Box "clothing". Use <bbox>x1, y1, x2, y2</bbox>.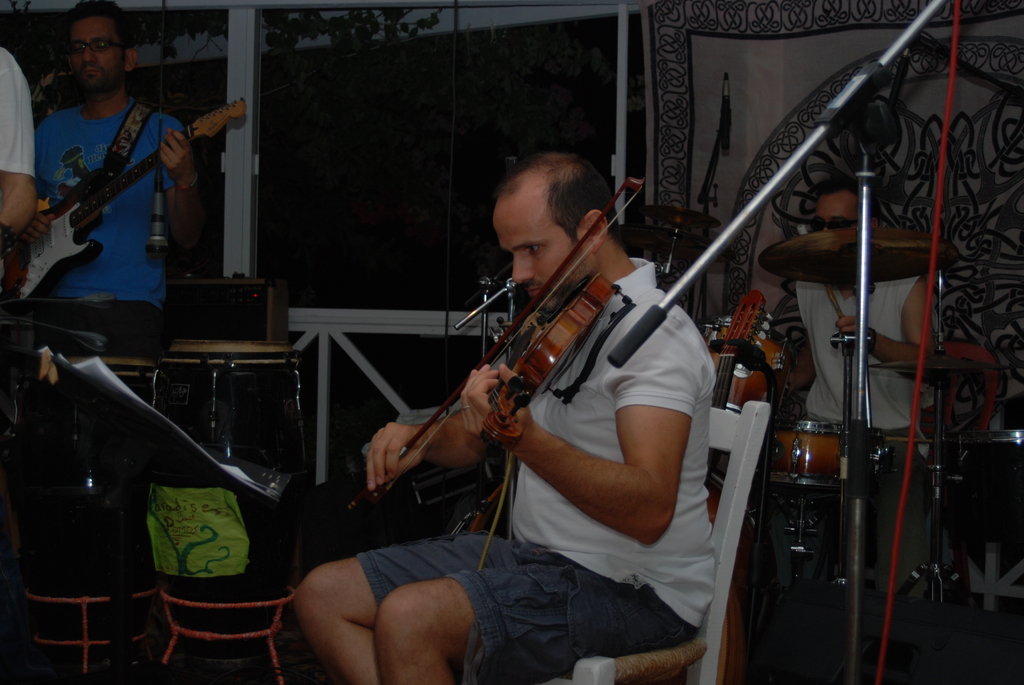
<bbox>0, 43, 39, 175</bbox>.
